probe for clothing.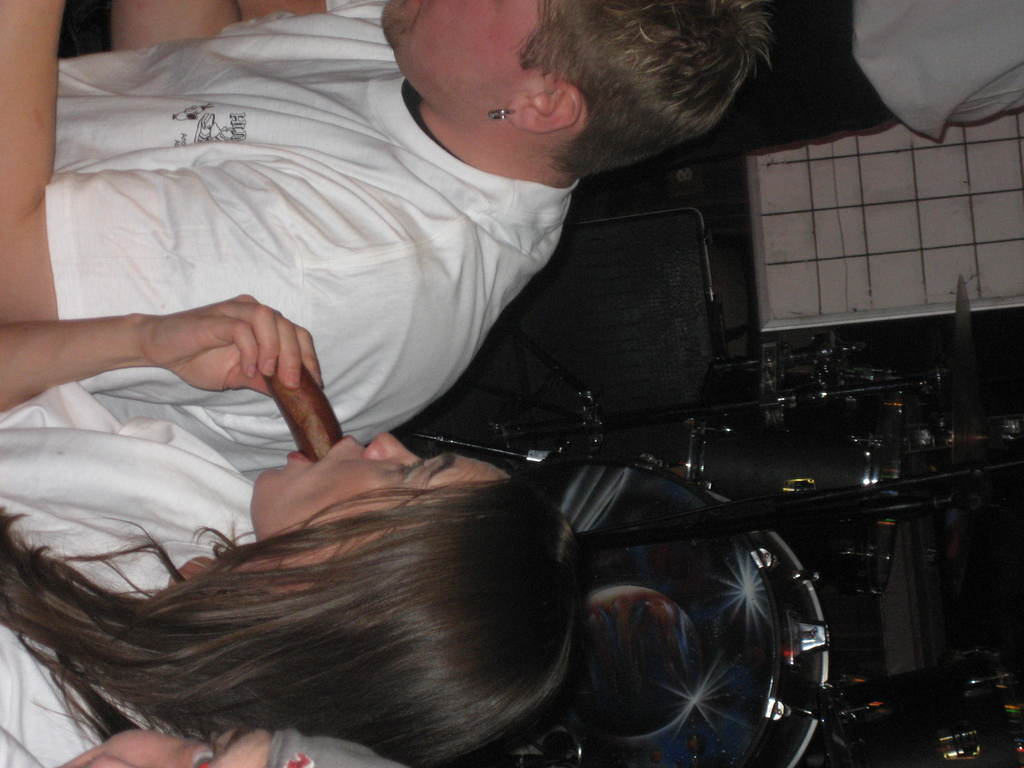
Probe result: 619/0/1023/173.
